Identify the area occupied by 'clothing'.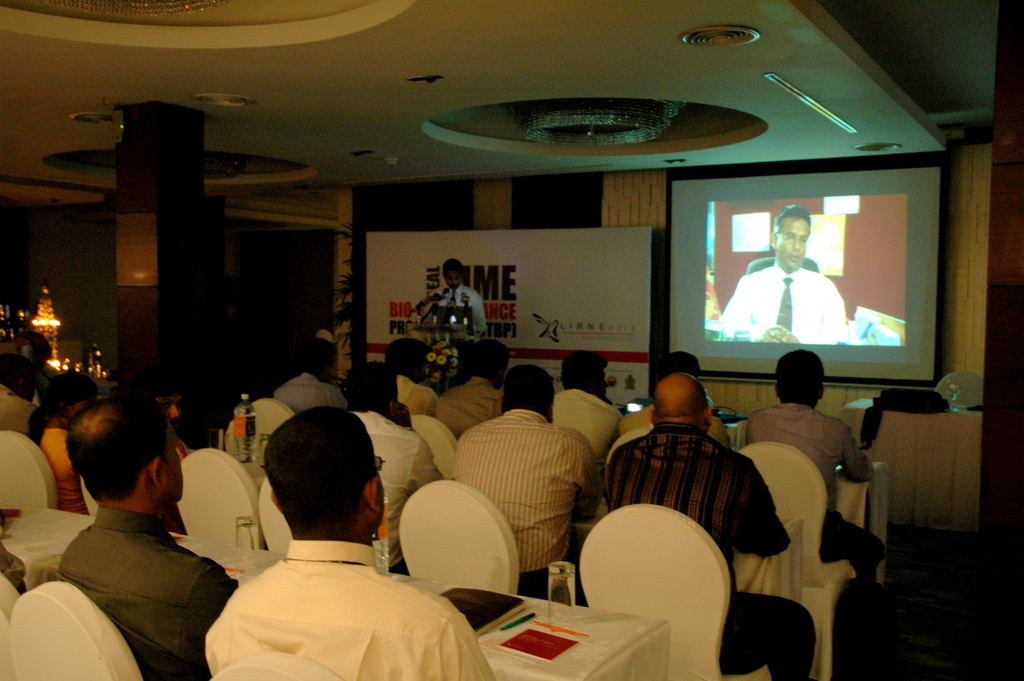
Area: [left=548, top=381, right=625, bottom=466].
